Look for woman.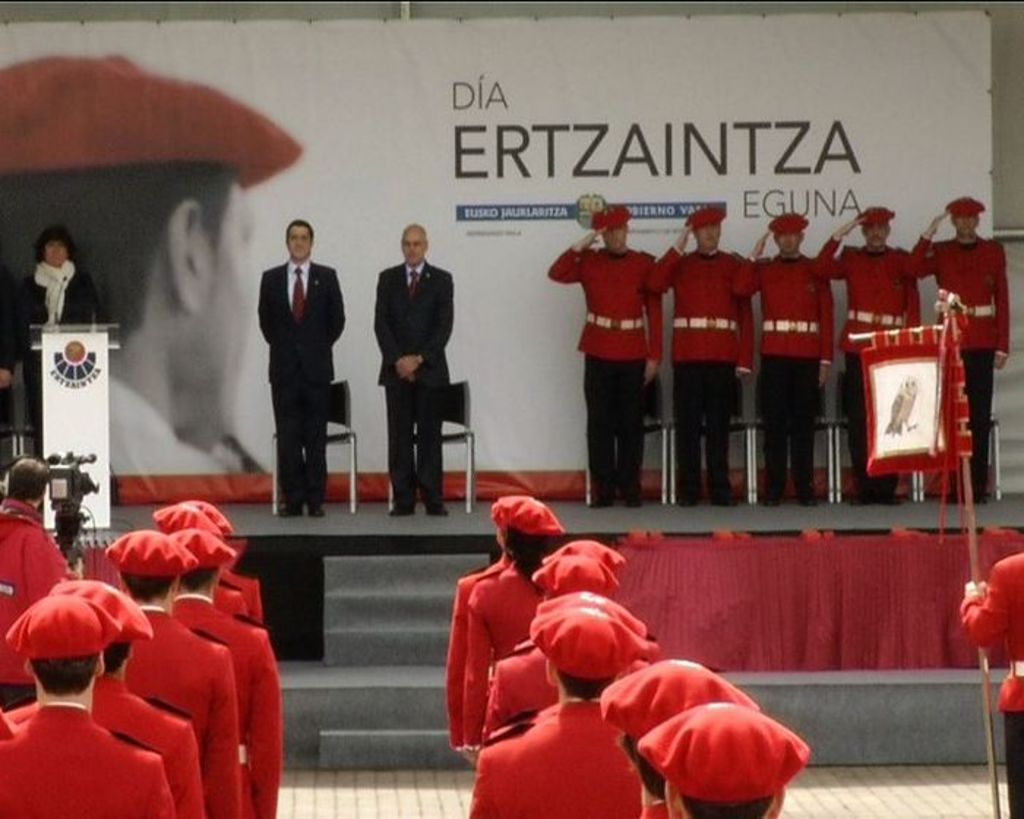
Found: detection(0, 221, 105, 468).
